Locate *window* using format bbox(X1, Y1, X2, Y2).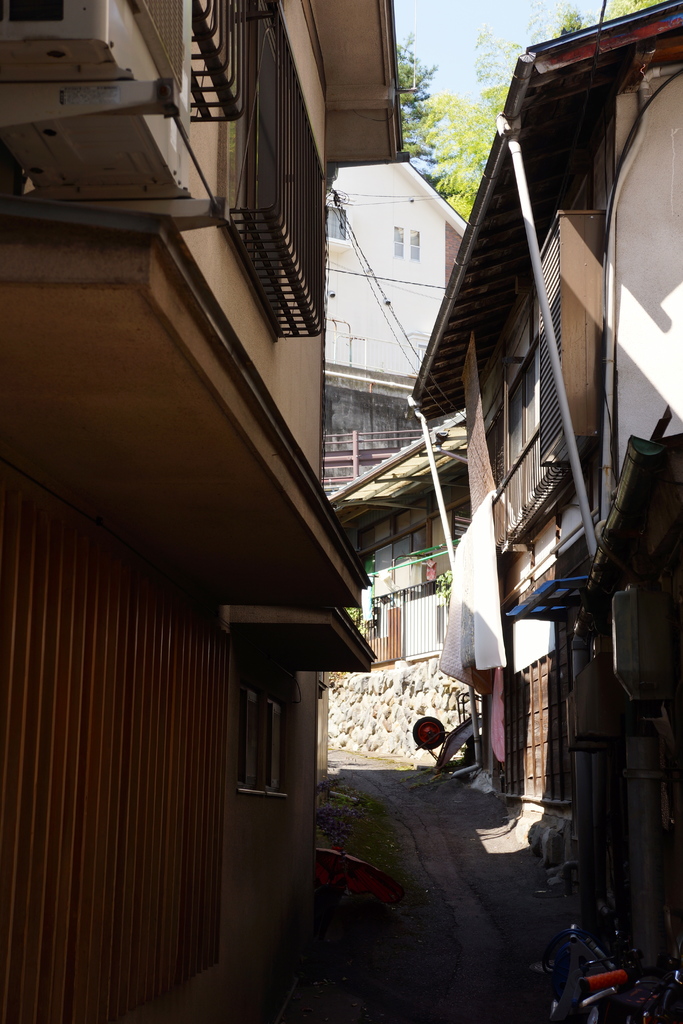
bbox(320, 206, 349, 239).
